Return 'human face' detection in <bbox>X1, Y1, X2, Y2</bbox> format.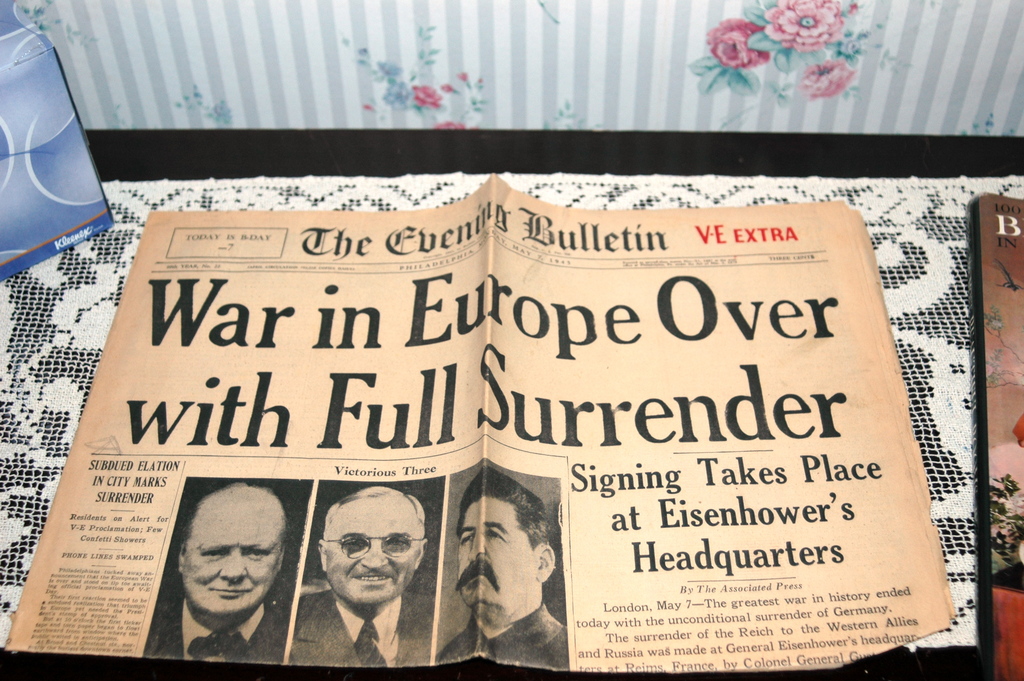
<bbox>456, 496, 541, 629</bbox>.
